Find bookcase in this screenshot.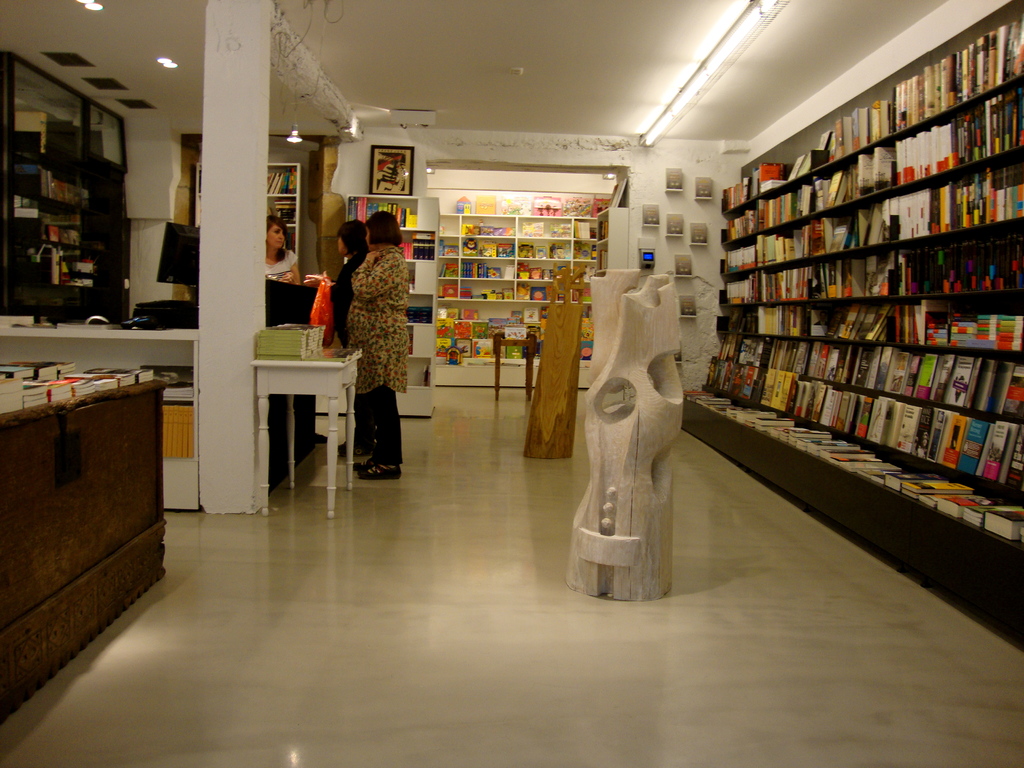
The bounding box for bookcase is [193, 161, 303, 280].
